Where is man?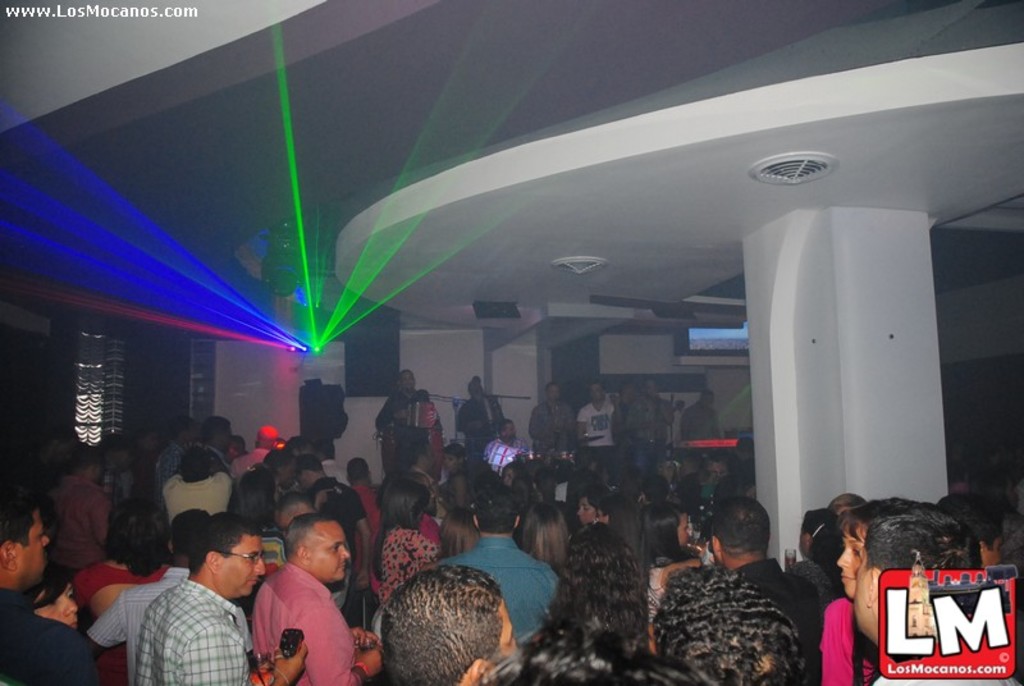
crop(705, 493, 817, 685).
